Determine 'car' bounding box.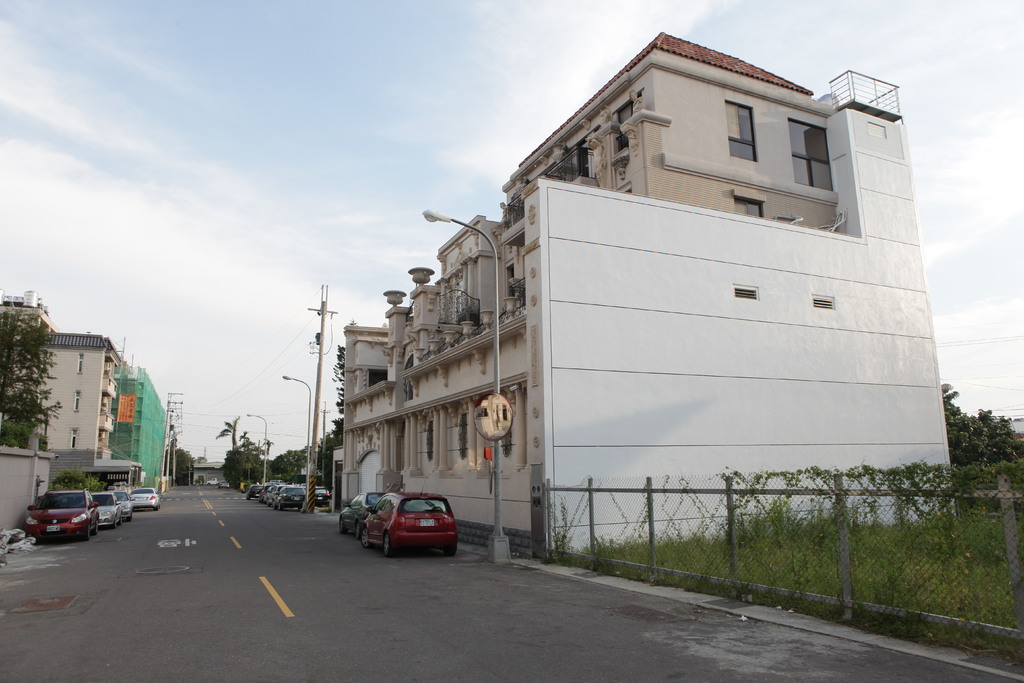
Determined: <bbox>109, 483, 135, 514</bbox>.
